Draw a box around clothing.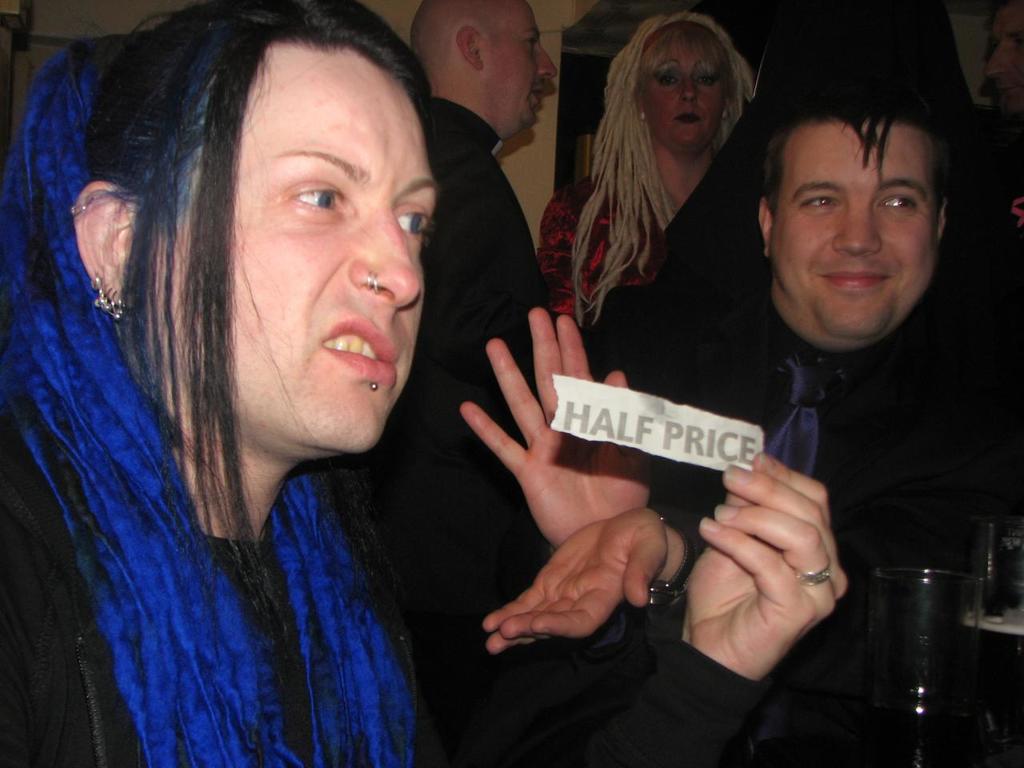
(x1=535, y1=136, x2=754, y2=418).
